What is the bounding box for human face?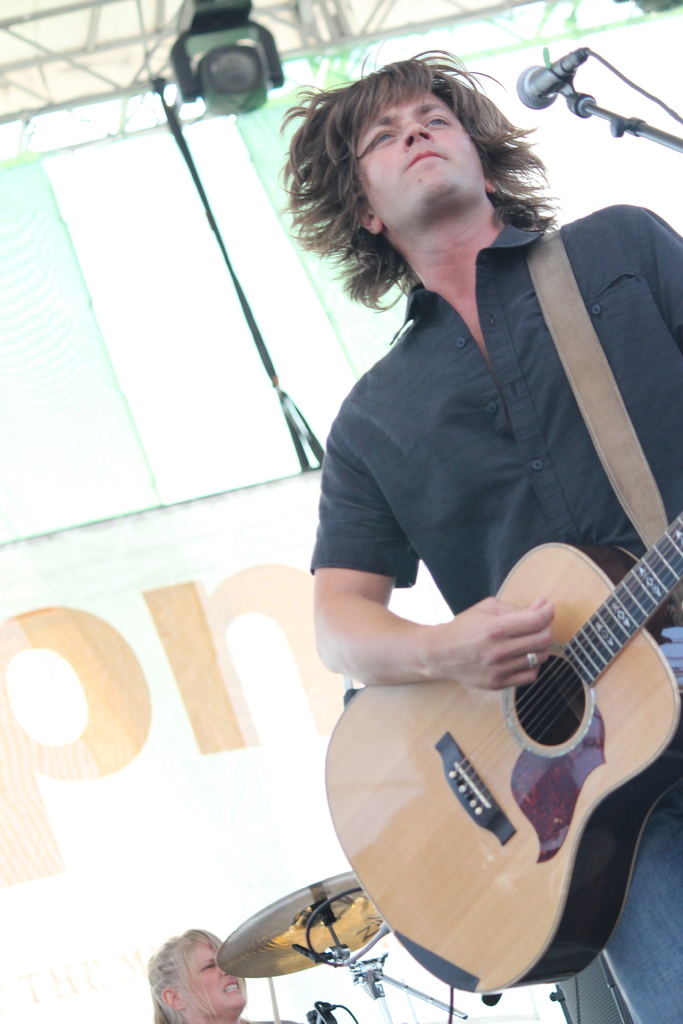
bbox(181, 945, 245, 1008).
